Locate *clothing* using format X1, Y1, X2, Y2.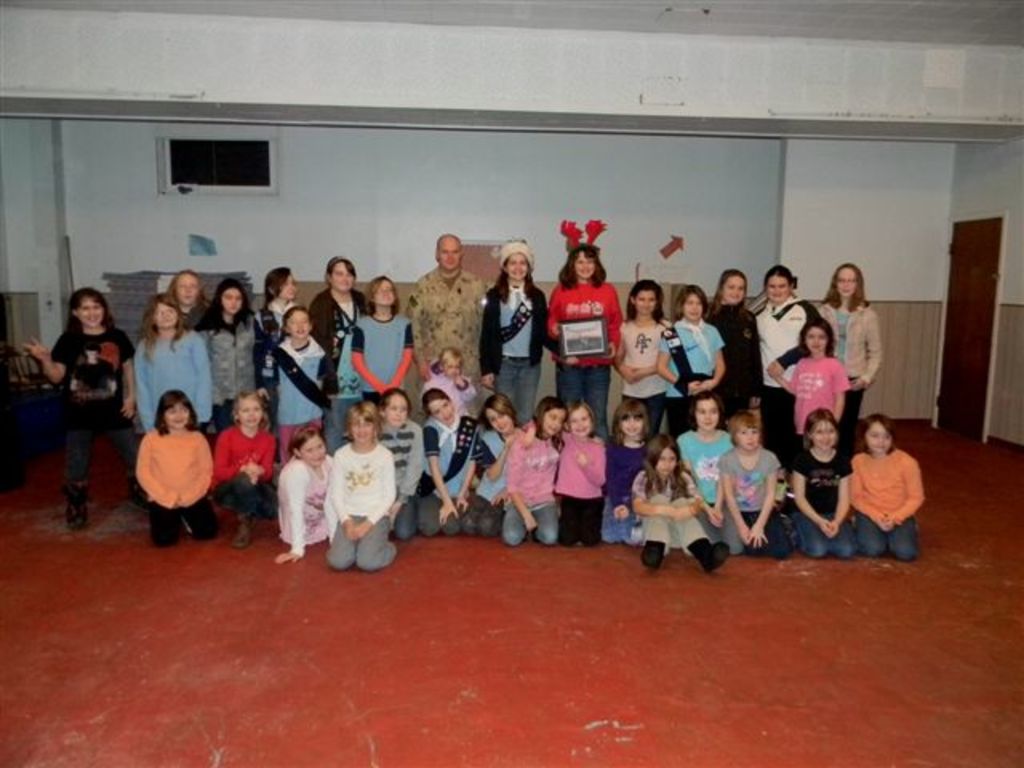
453, 499, 509, 533.
